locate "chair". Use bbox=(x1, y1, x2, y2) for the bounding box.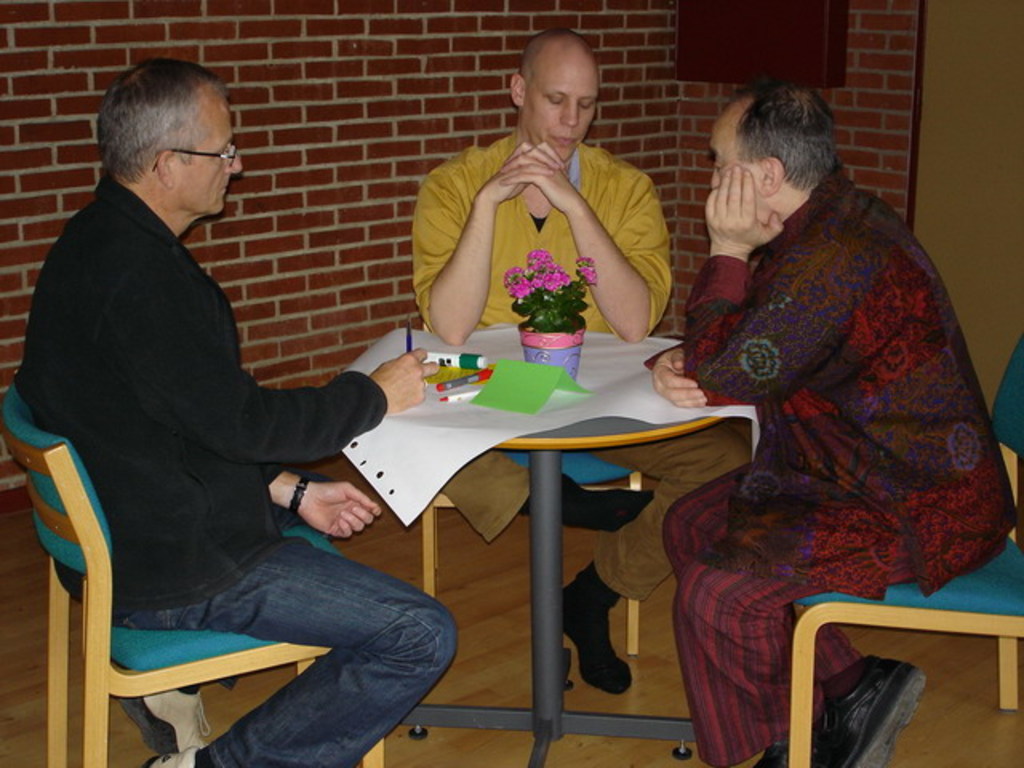
bbox=(0, 378, 381, 766).
